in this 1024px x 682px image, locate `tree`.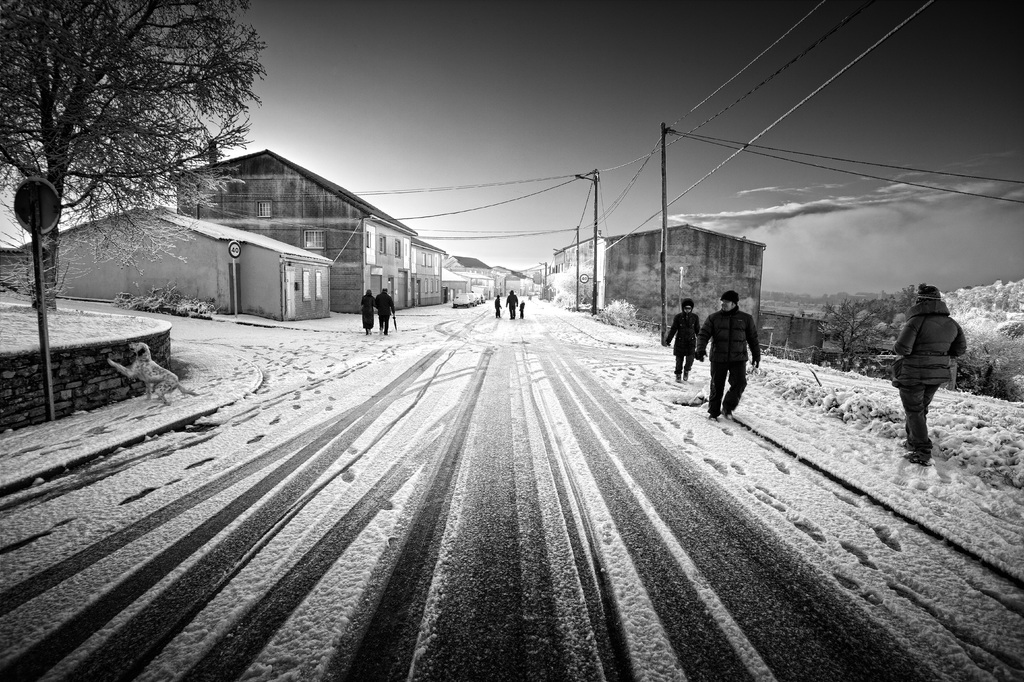
Bounding box: <region>16, 10, 278, 261</region>.
